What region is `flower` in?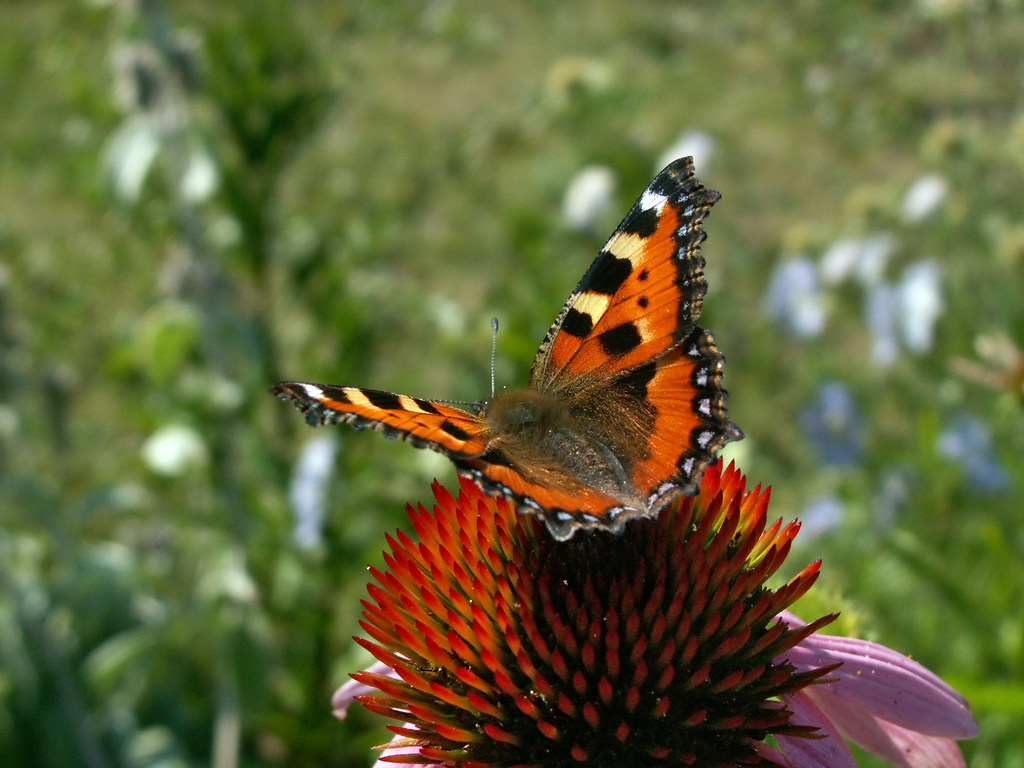
<bbox>275, 484, 958, 756</bbox>.
